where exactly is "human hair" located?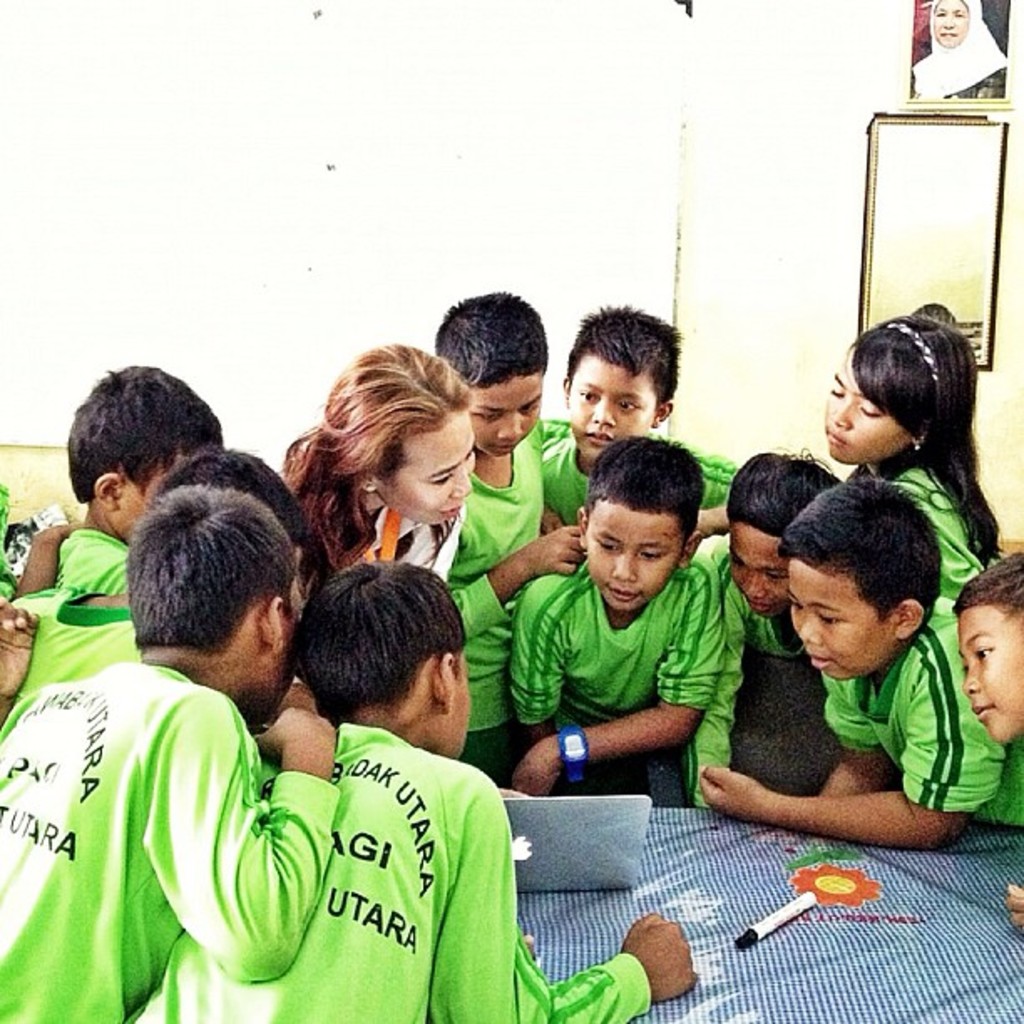
Its bounding box is (778, 472, 940, 627).
